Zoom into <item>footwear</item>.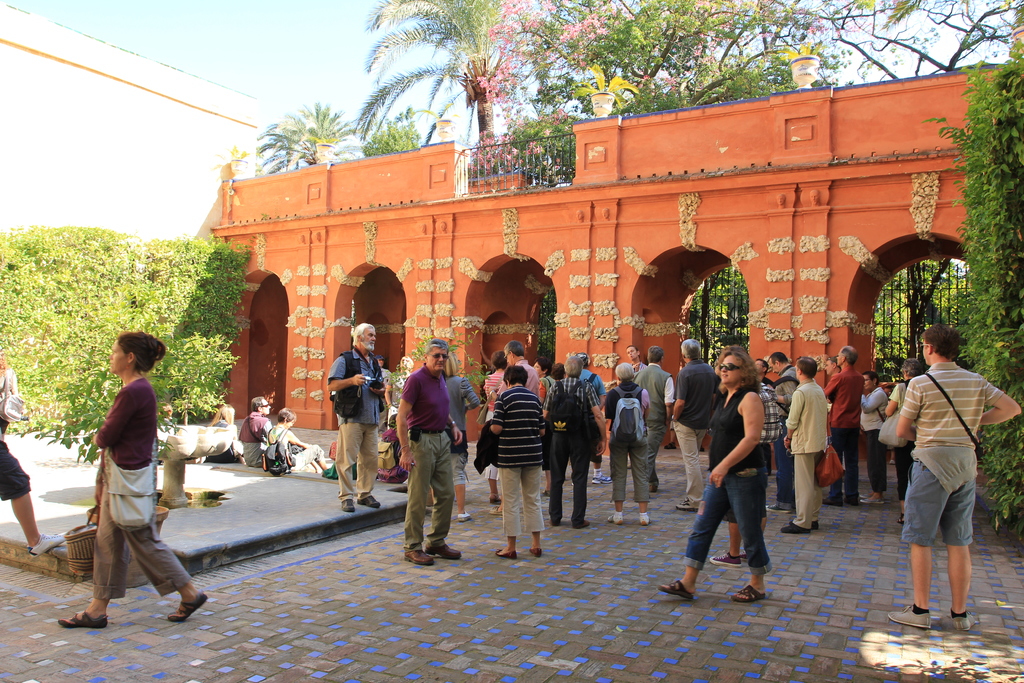
Zoom target: <bbox>781, 520, 812, 533</bbox>.
